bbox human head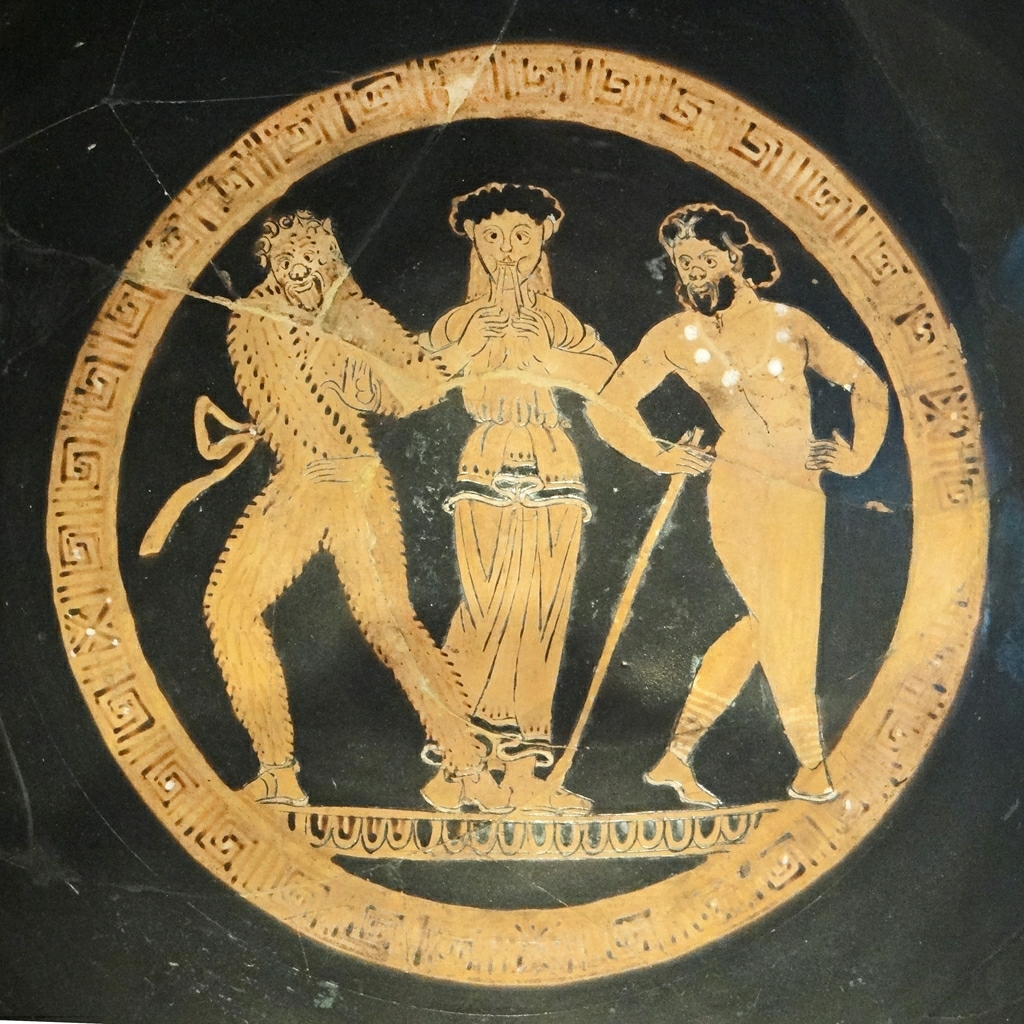
(255,207,340,317)
